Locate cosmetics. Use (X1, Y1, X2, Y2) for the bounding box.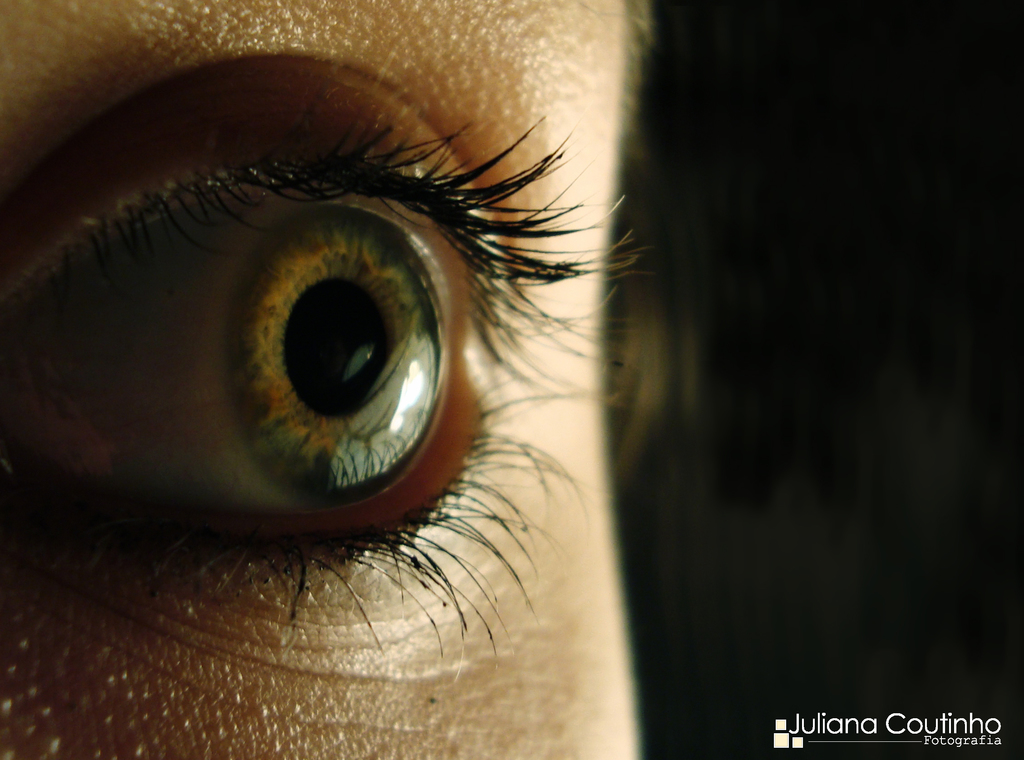
(17, 66, 593, 608).
